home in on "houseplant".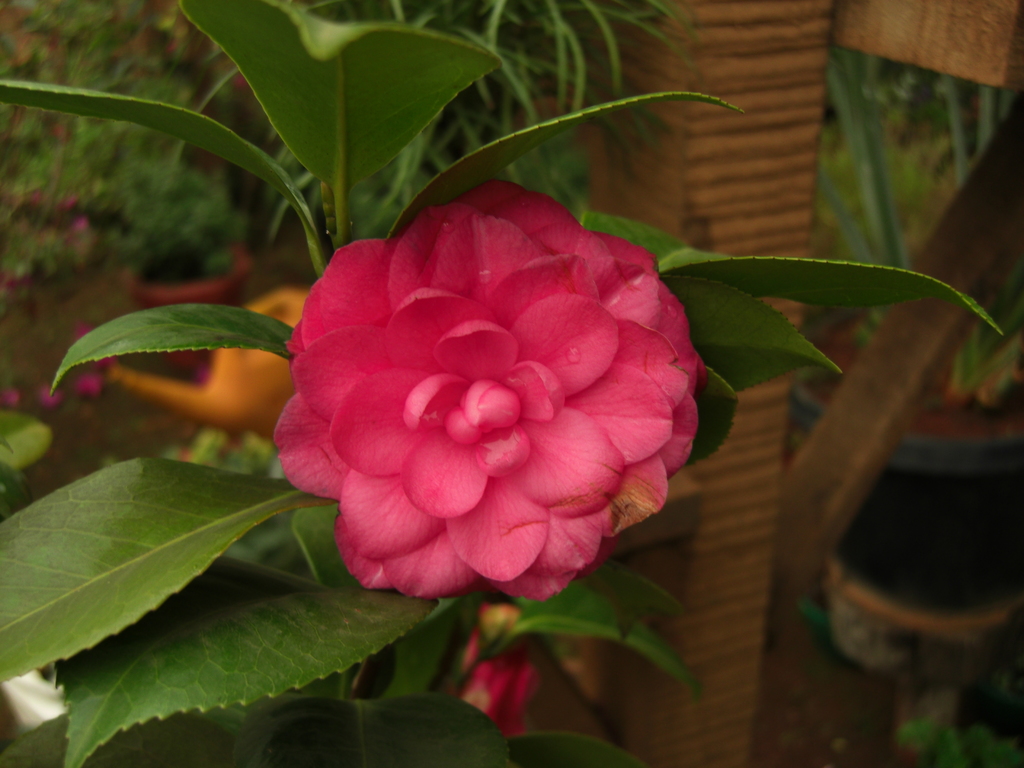
Homed in at bbox(0, 0, 257, 364).
